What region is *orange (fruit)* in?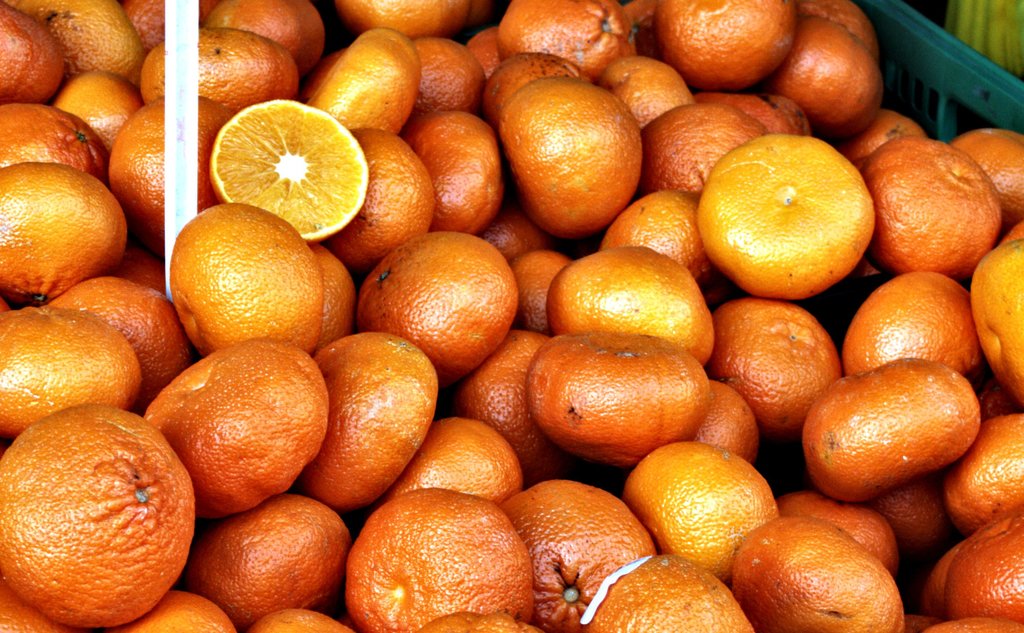
Rect(601, 52, 683, 121).
